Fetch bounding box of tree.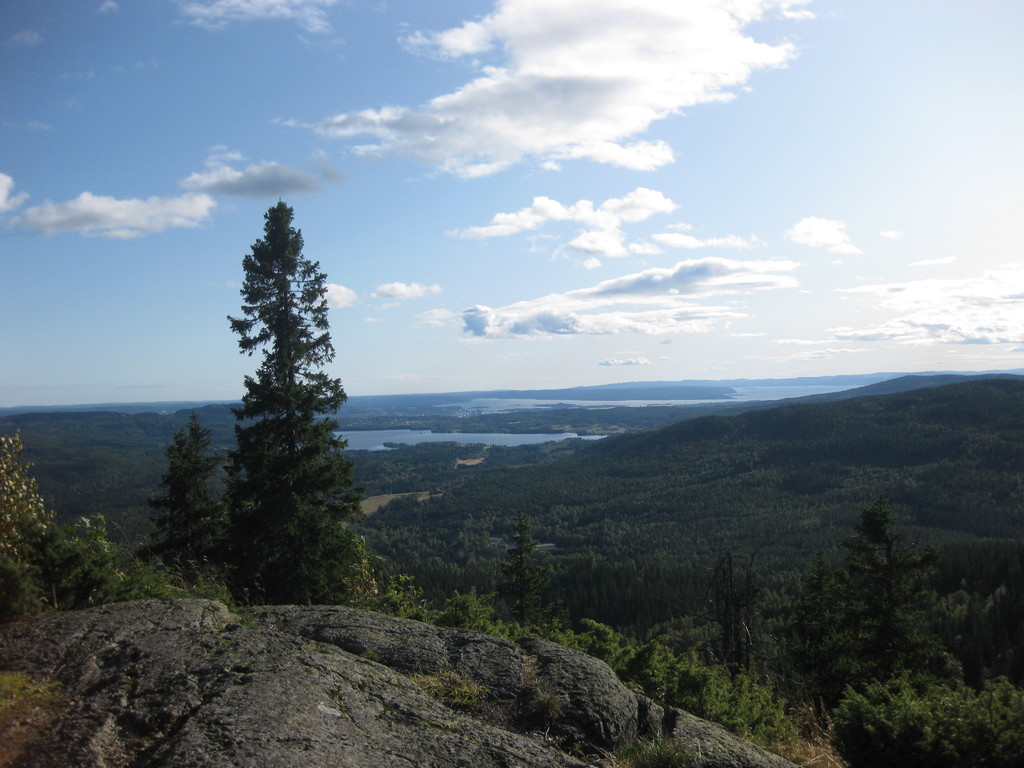
Bbox: locate(715, 538, 773, 705).
